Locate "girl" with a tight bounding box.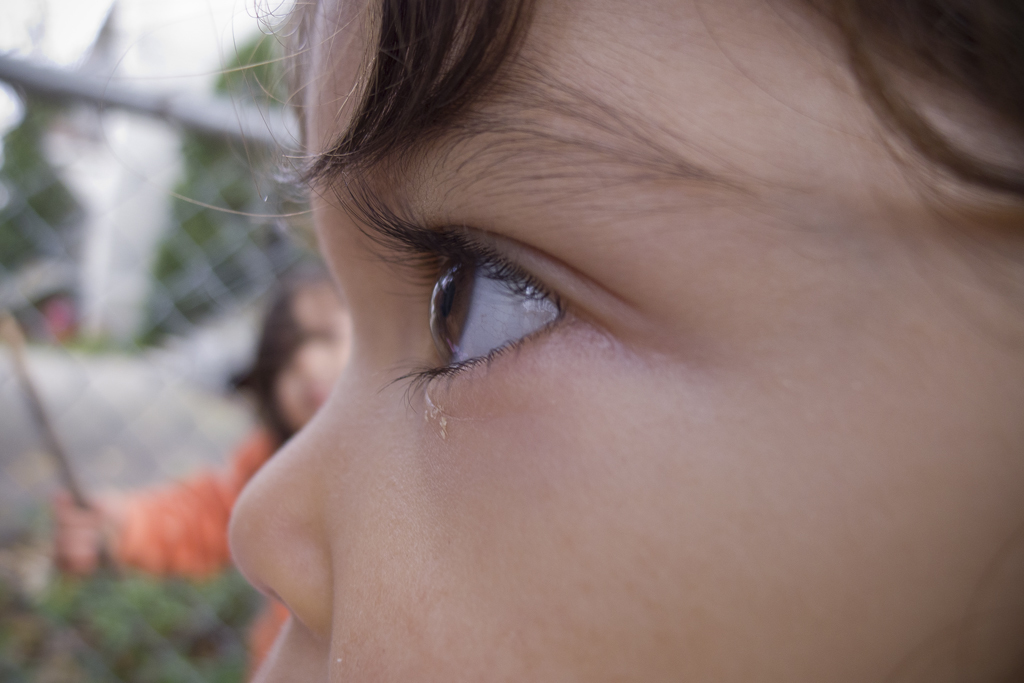
<region>219, 0, 1023, 682</region>.
